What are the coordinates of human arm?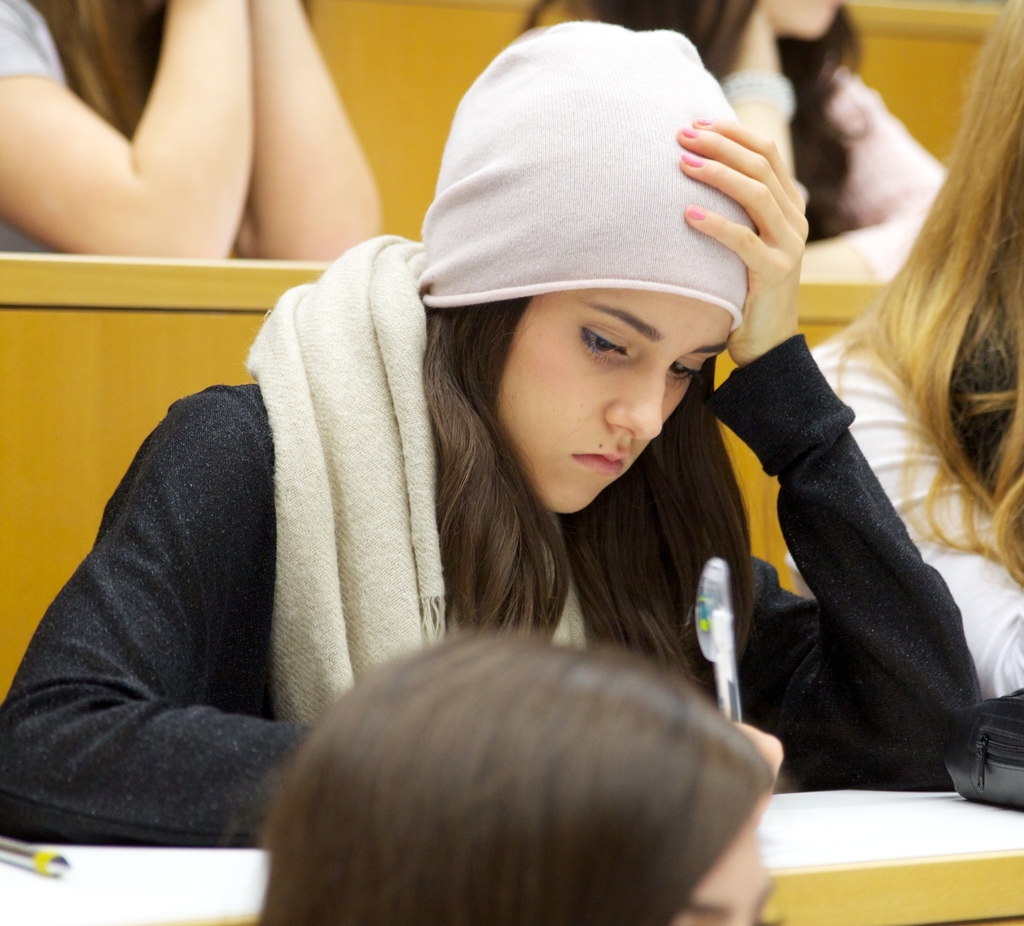
<region>674, 115, 984, 796</region>.
